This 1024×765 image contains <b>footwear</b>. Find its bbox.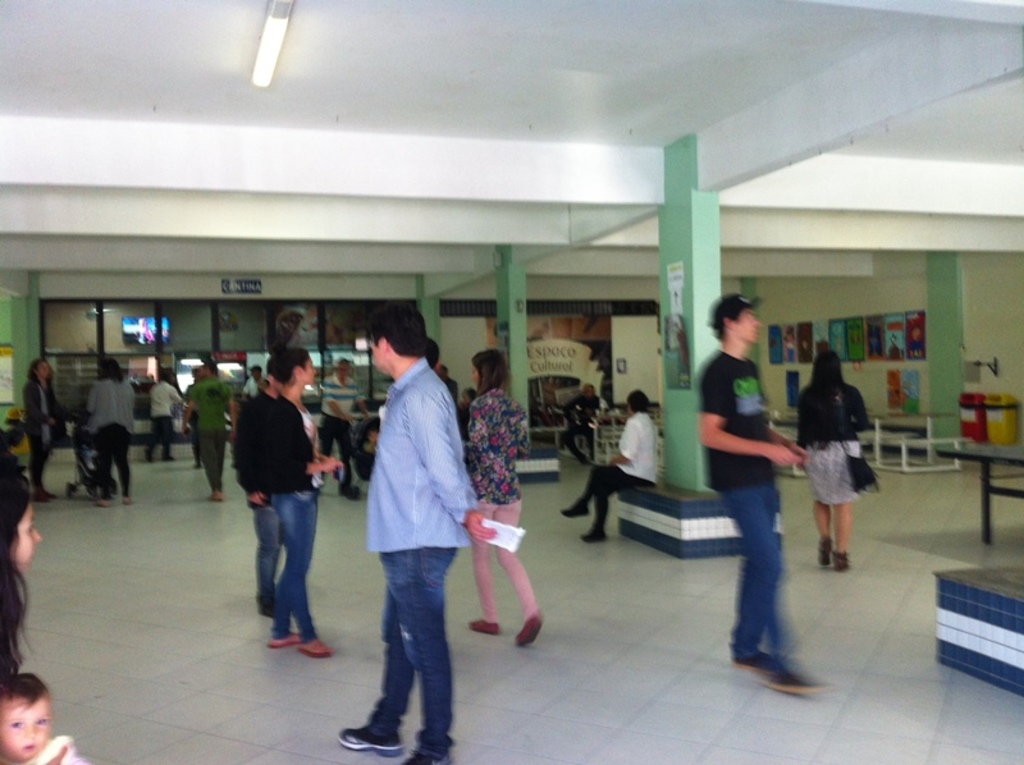
Rect(269, 633, 302, 646).
